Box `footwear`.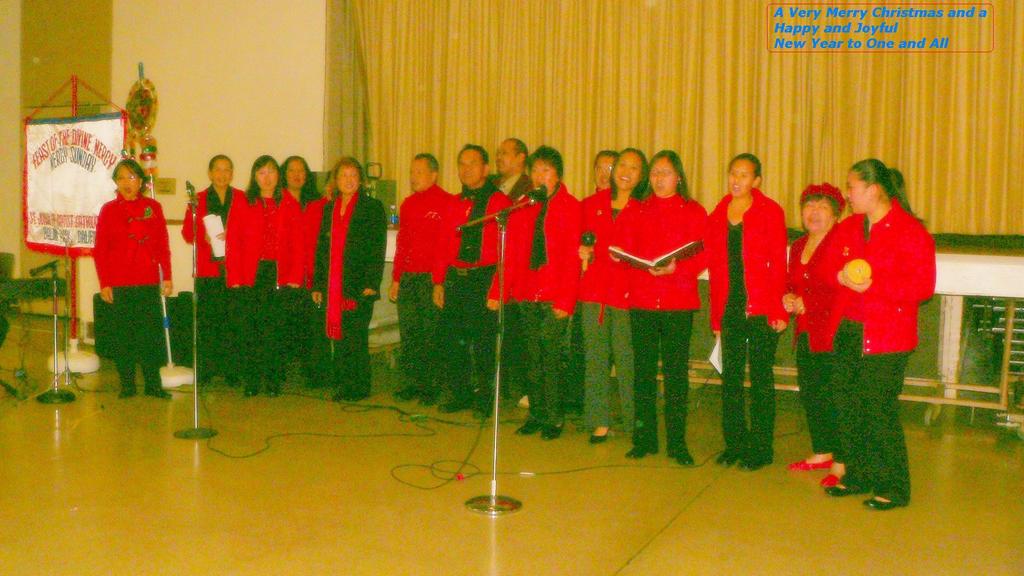
detection(417, 396, 432, 403).
